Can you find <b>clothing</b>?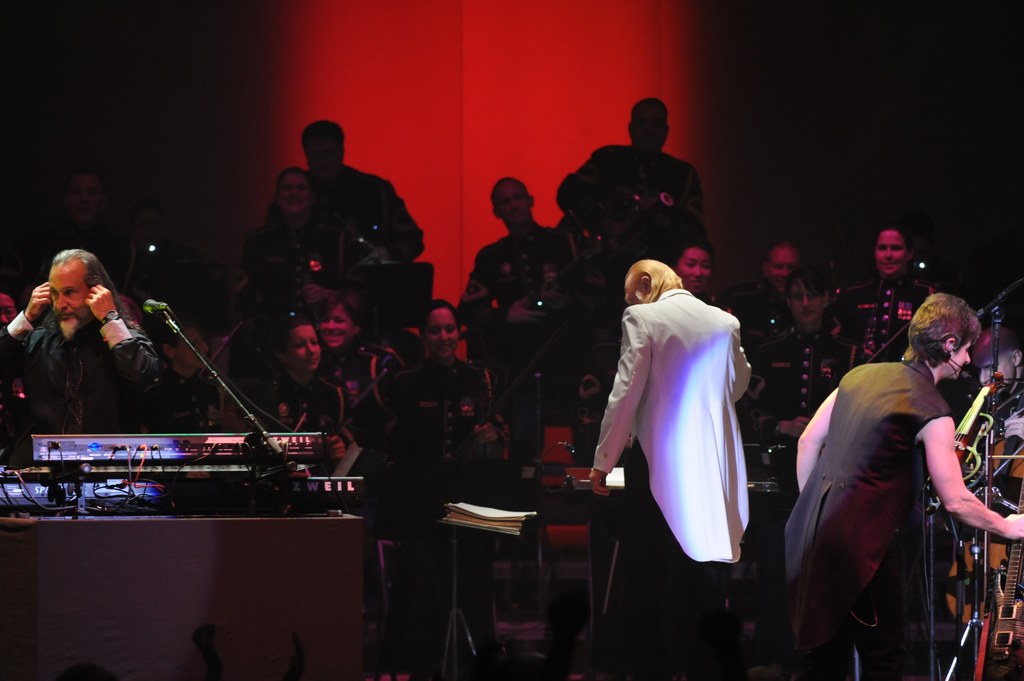
Yes, bounding box: left=589, top=289, right=756, bottom=639.
